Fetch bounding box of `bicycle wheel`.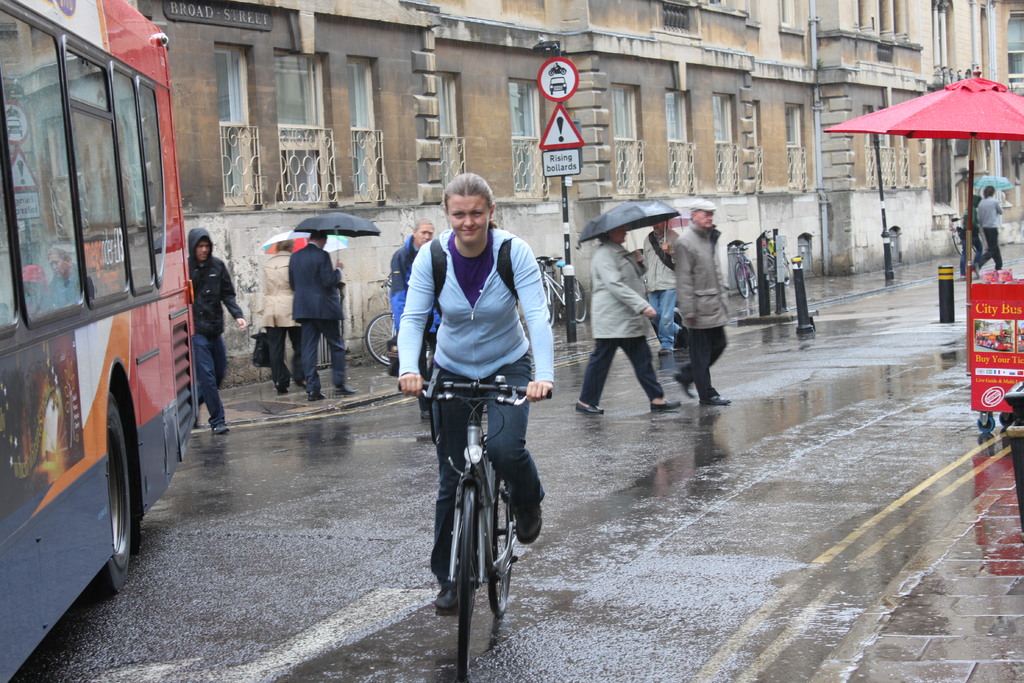
Bbox: select_region(952, 226, 963, 252).
